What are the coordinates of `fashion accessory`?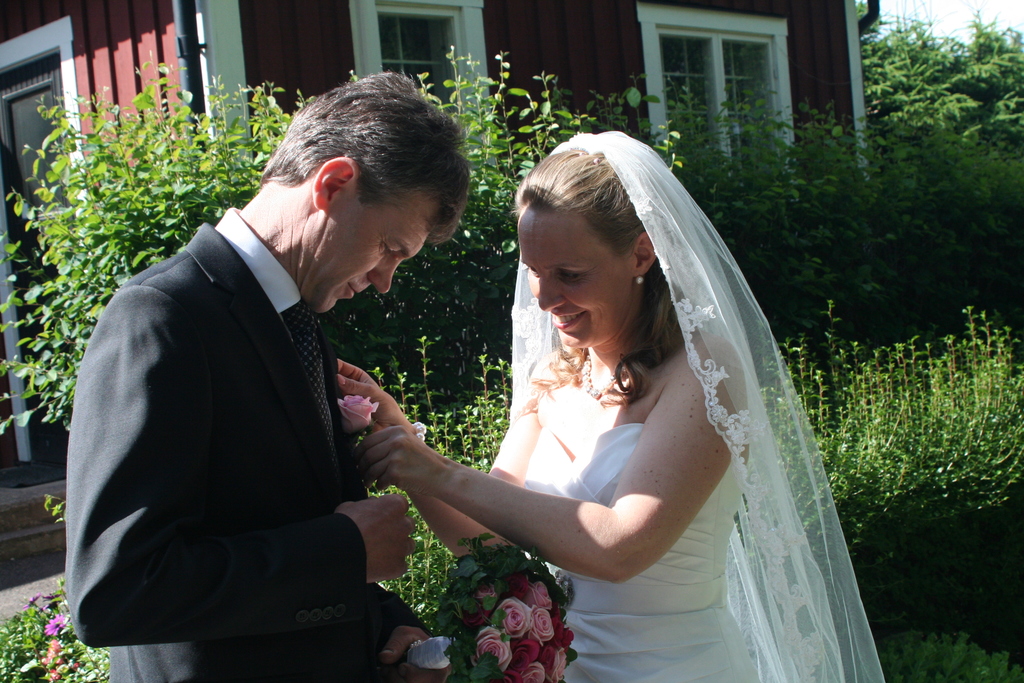
(590,156,601,167).
